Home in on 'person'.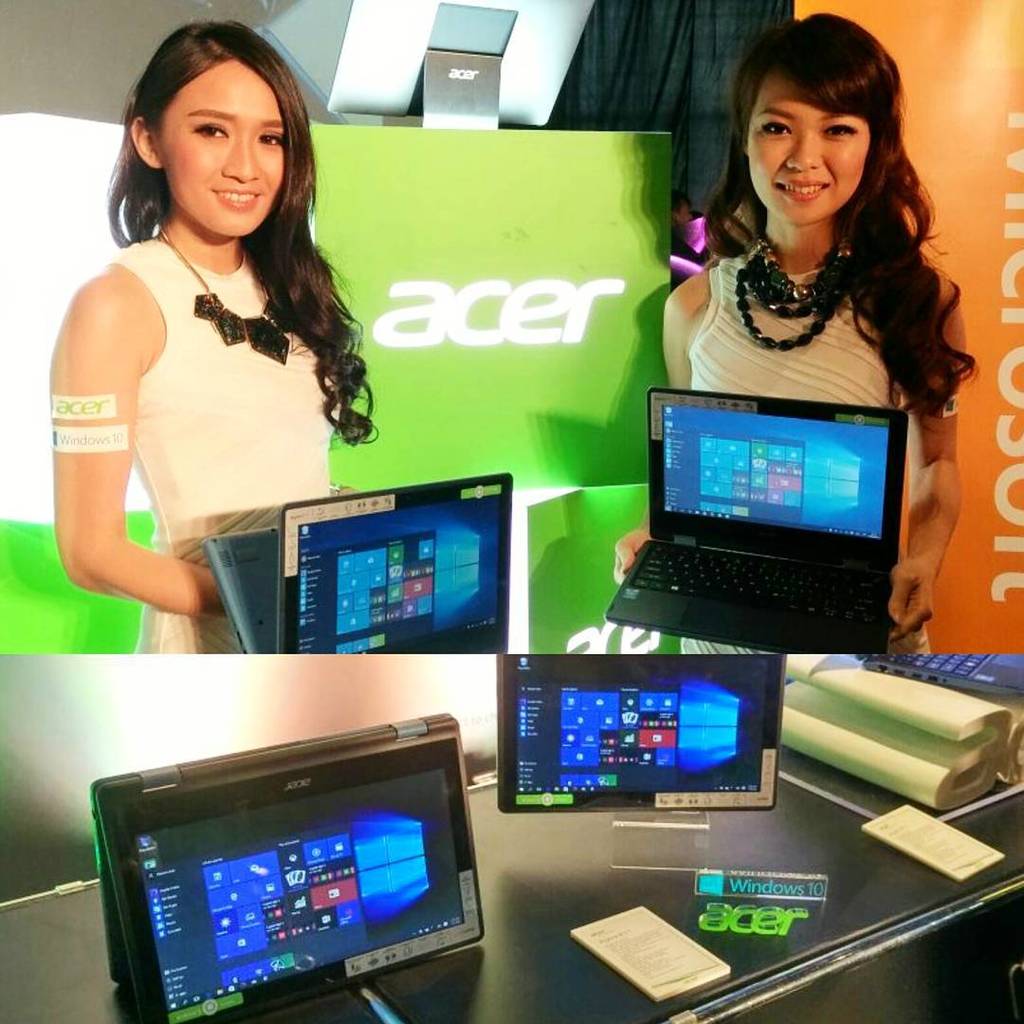
Homed in at rect(54, 28, 399, 727).
